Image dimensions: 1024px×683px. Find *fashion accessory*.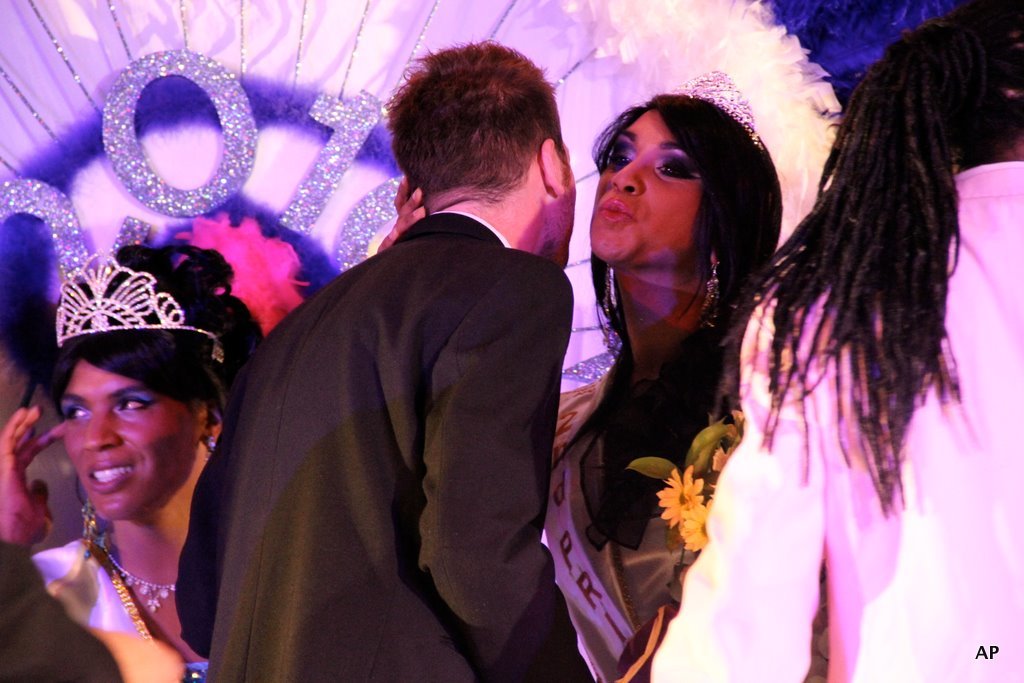
crop(700, 252, 716, 320).
